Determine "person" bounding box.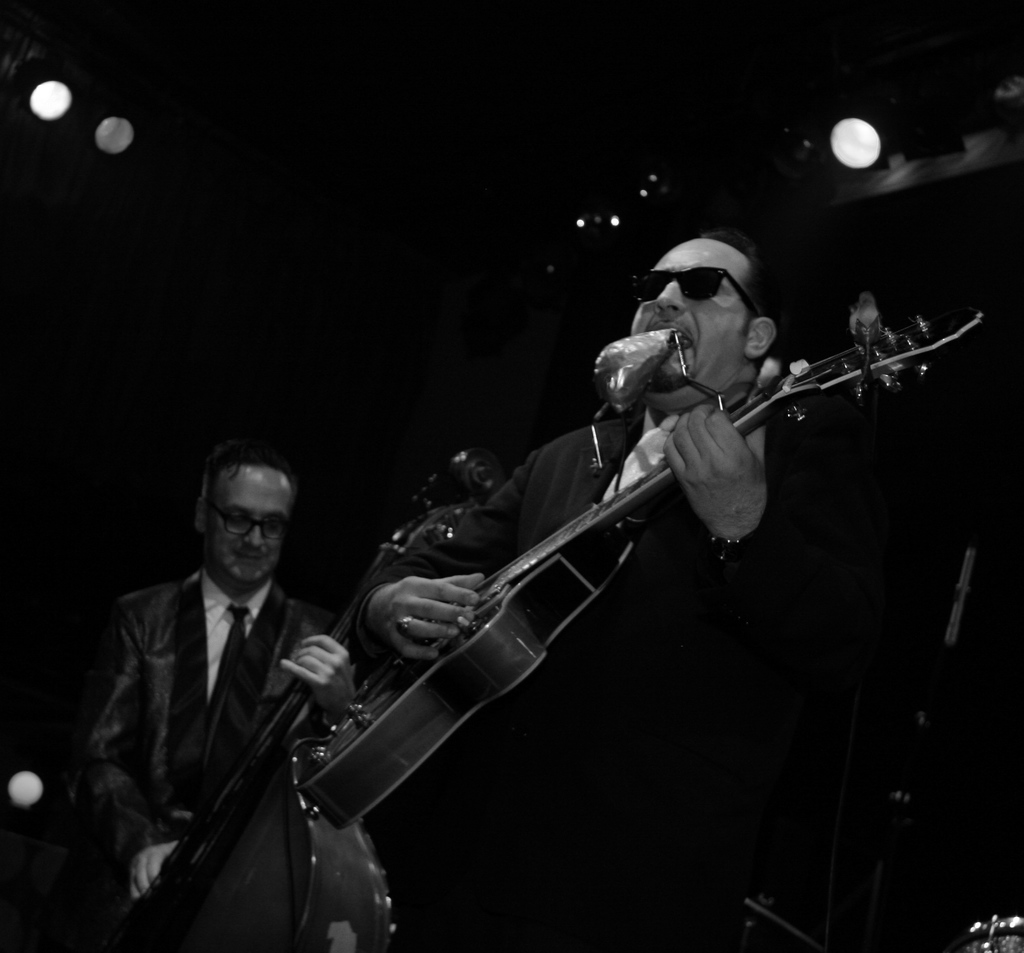
Determined: rect(69, 441, 361, 899).
